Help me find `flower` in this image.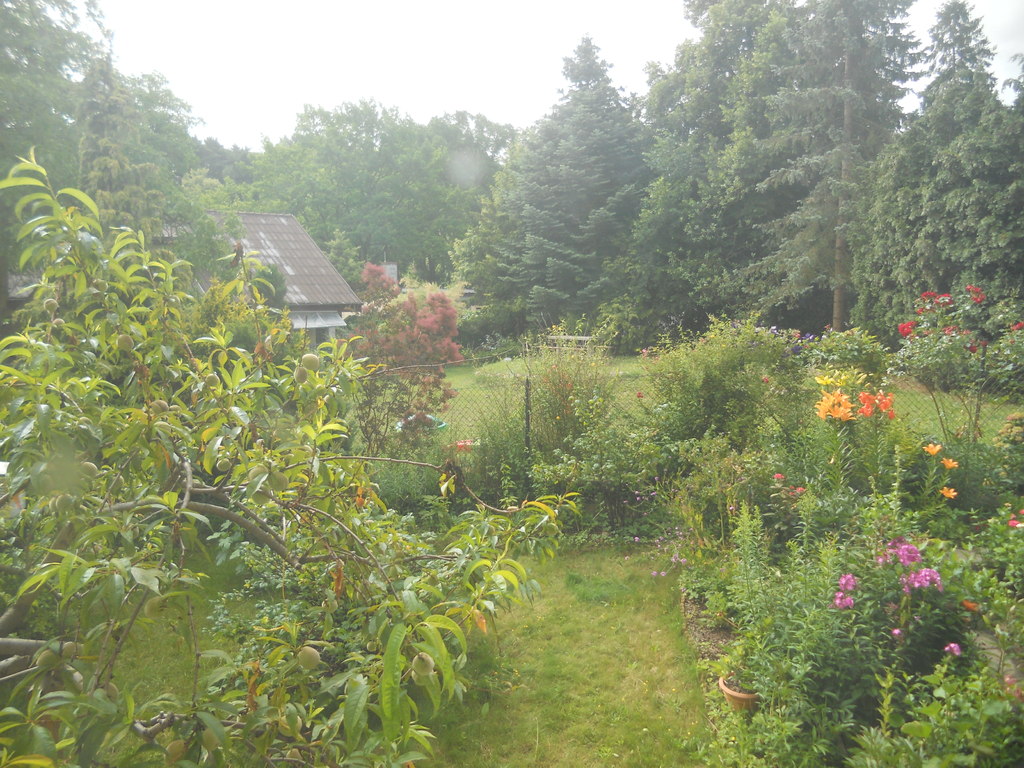
Found it: 922, 441, 941, 457.
